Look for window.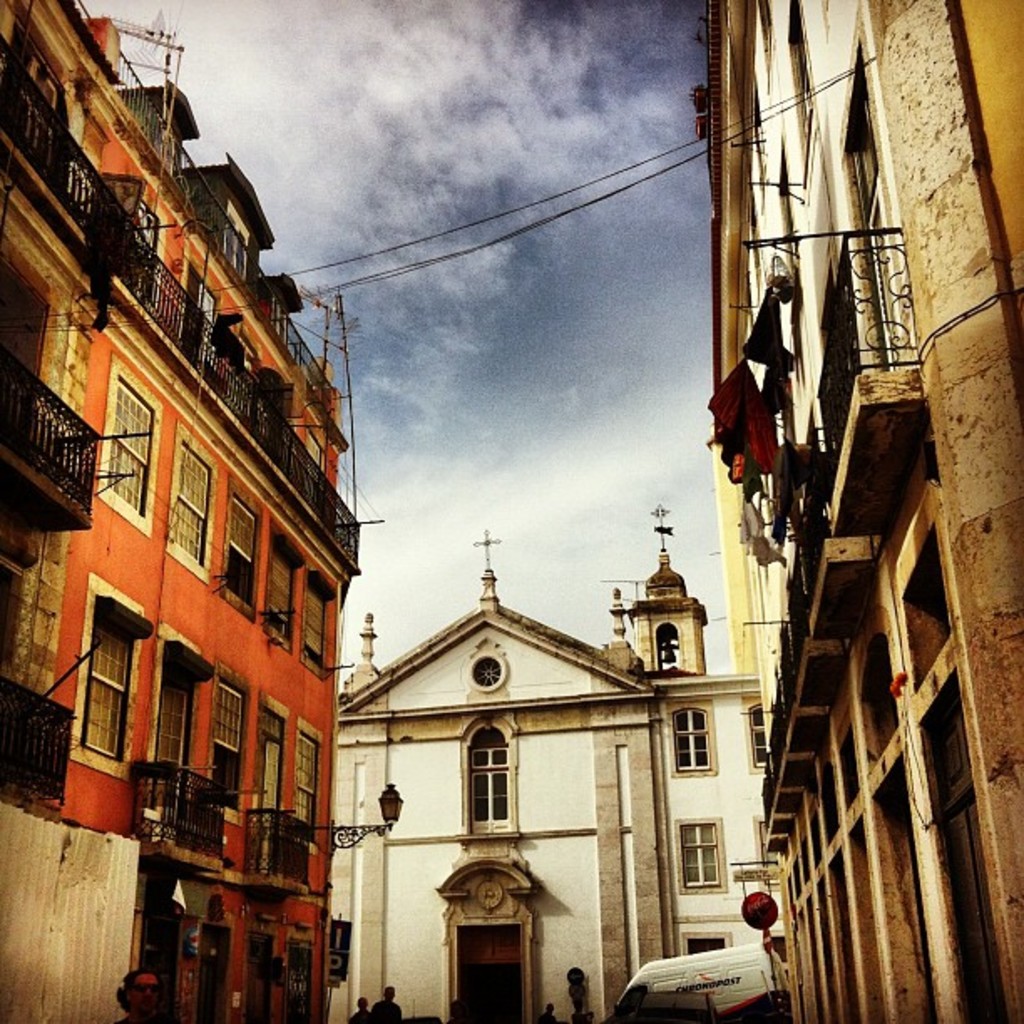
Found: x1=296, y1=718, x2=326, y2=848.
